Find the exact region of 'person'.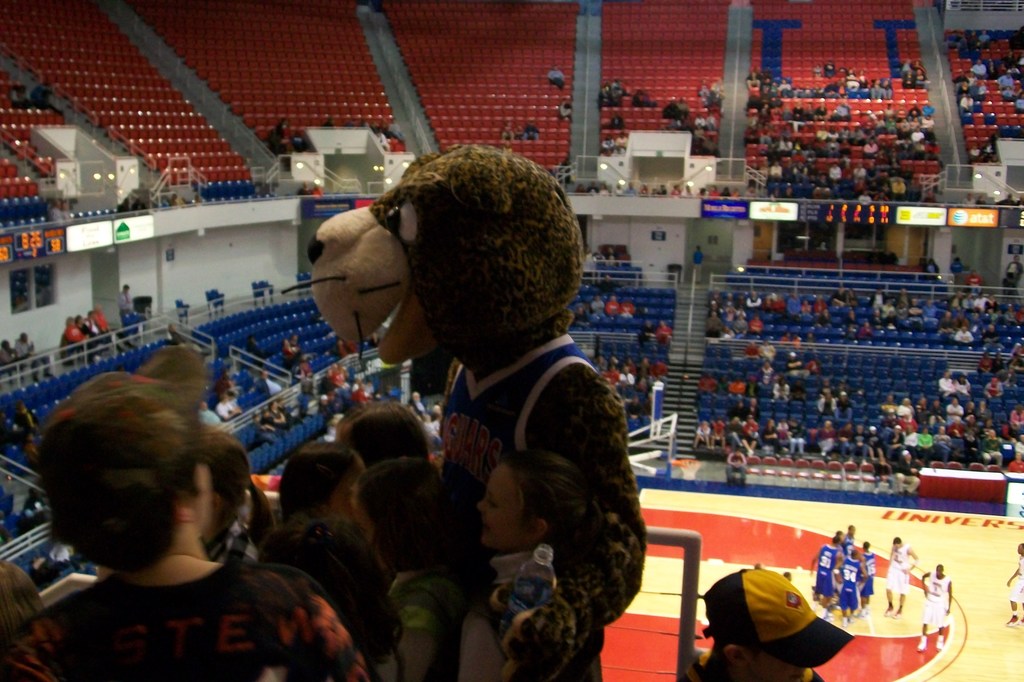
Exact region: crop(856, 540, 871, 604).
